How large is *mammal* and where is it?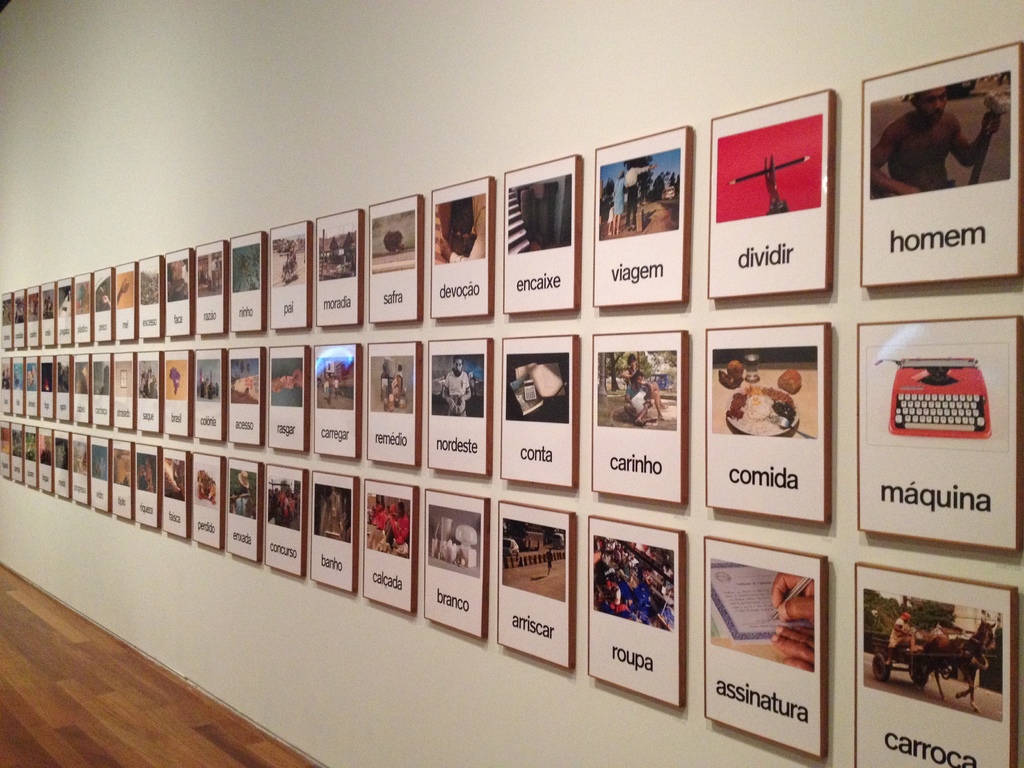
Bounding box: {"x1": 285, "y1": 247, "x2": 301, "y2": 271}.
